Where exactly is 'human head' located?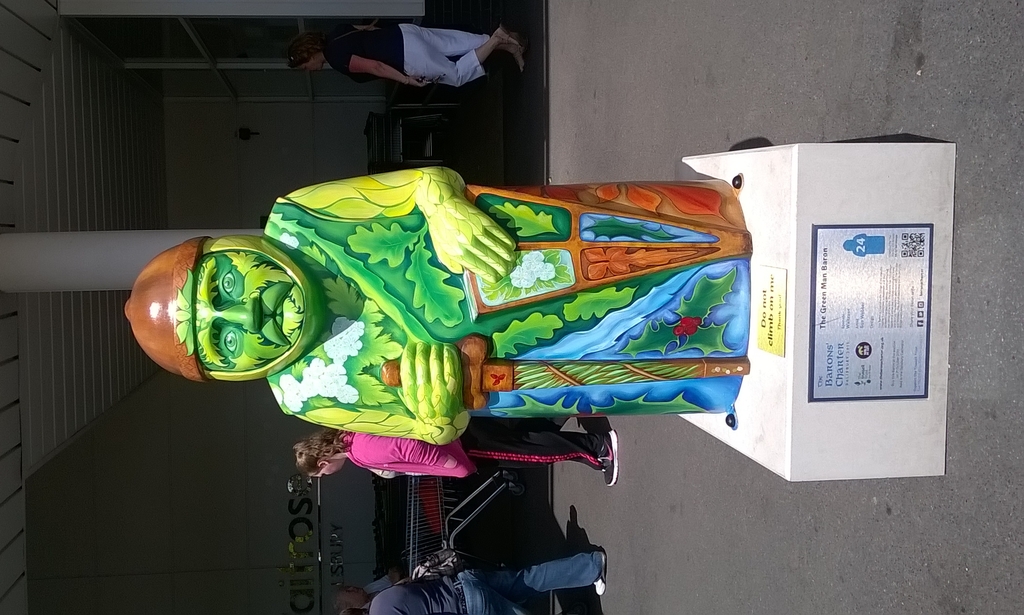
Its bounding box is [x1=294, y1=429, x2=348, y2=480].
